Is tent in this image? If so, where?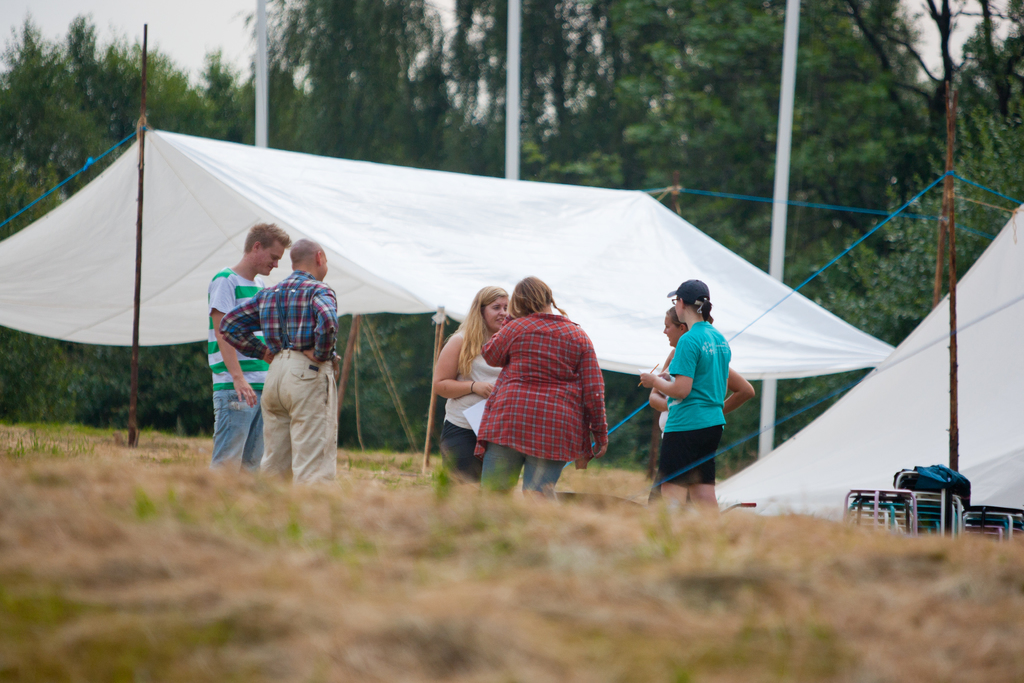
Yes, at box=[0, 13, 899, 454].
